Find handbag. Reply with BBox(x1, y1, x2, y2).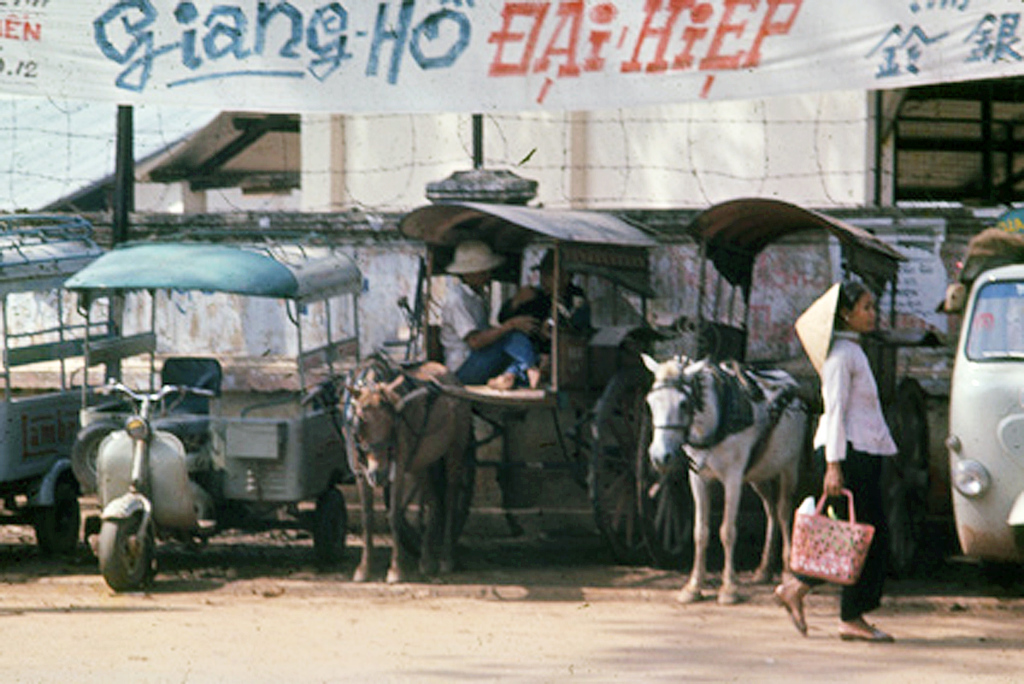
BBox(780, 483, 879, 587).
